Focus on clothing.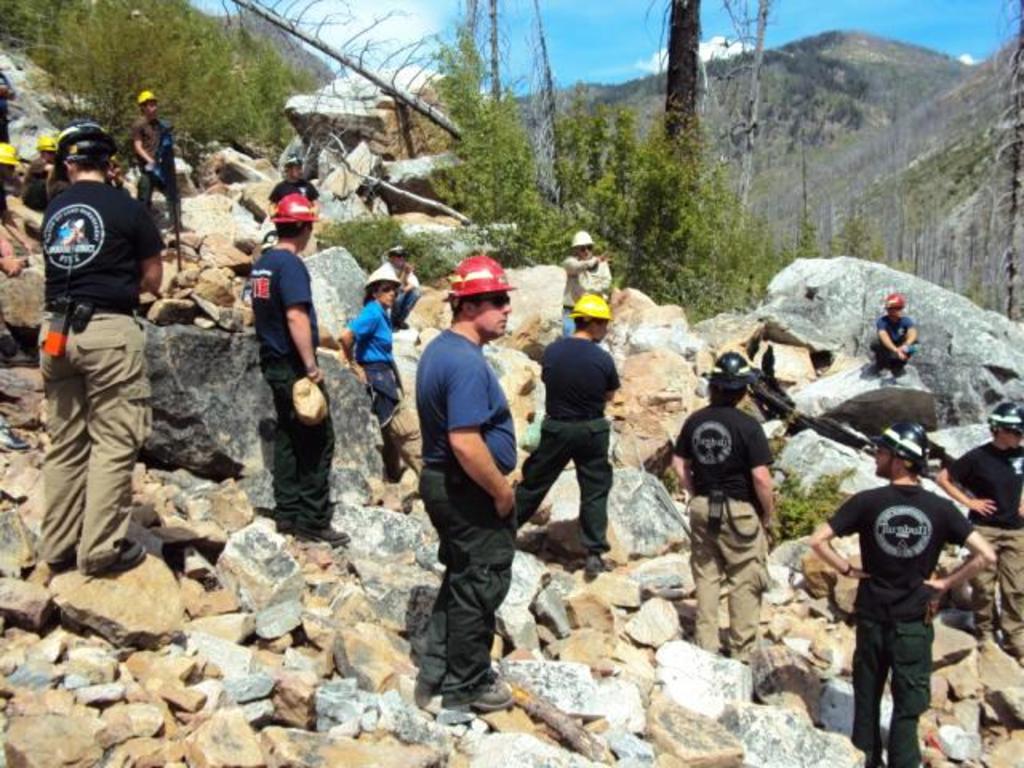
Focused at x1=122, y1=118, x2=165, y2=178.
